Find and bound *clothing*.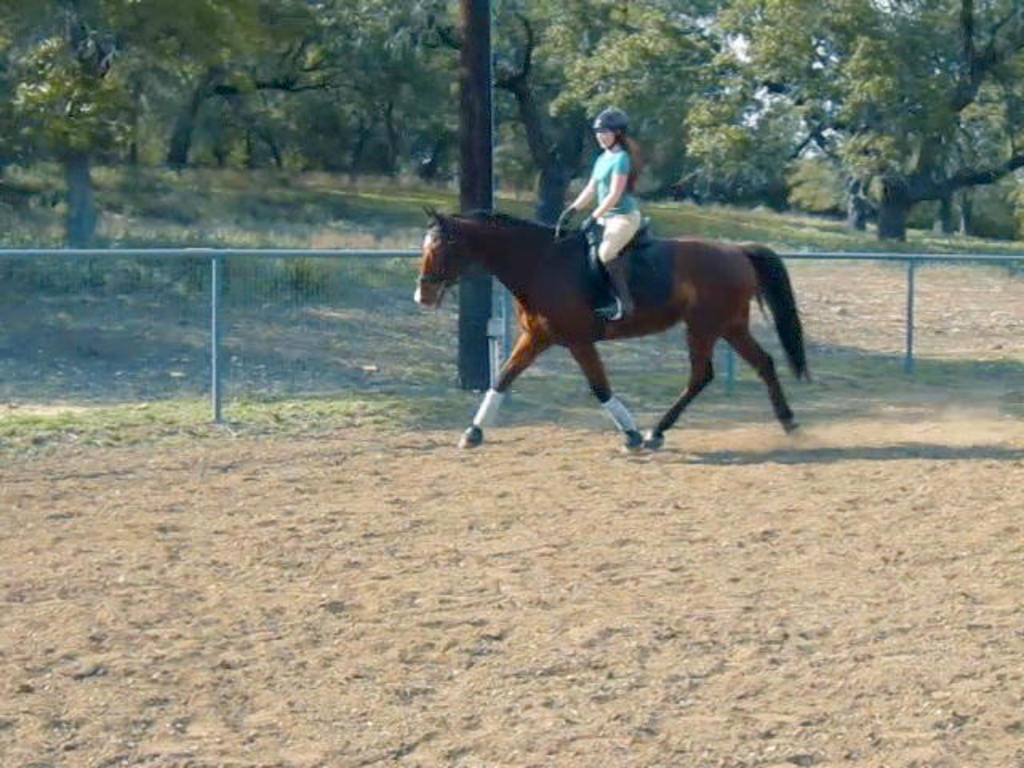
Bound: crop(590, 150, 642, 261).
